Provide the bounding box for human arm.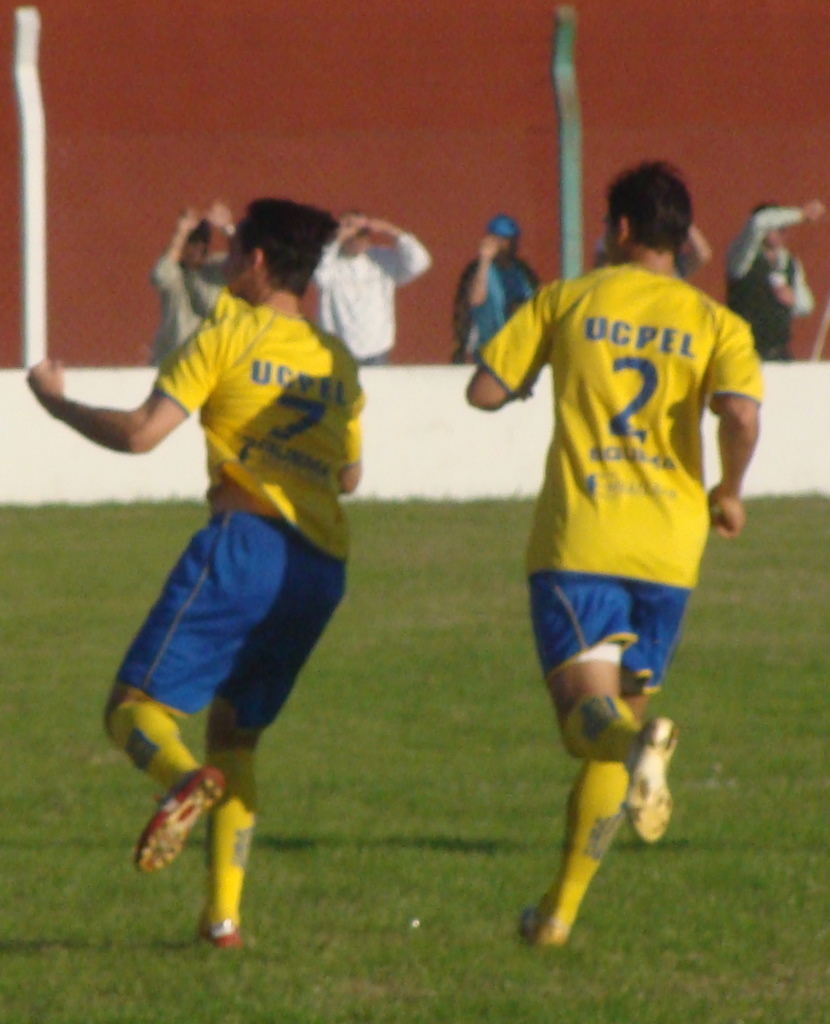
locate(463, 282, 555, 411).
